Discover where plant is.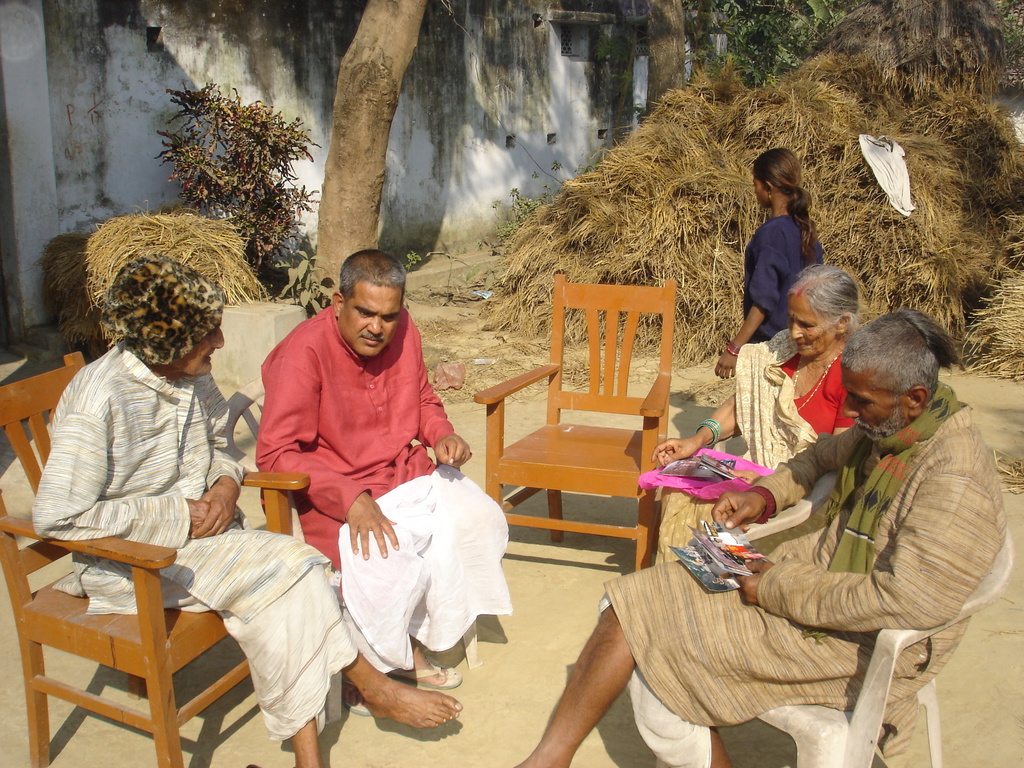
Discovered at BBox(680, 0, 850, 97).
